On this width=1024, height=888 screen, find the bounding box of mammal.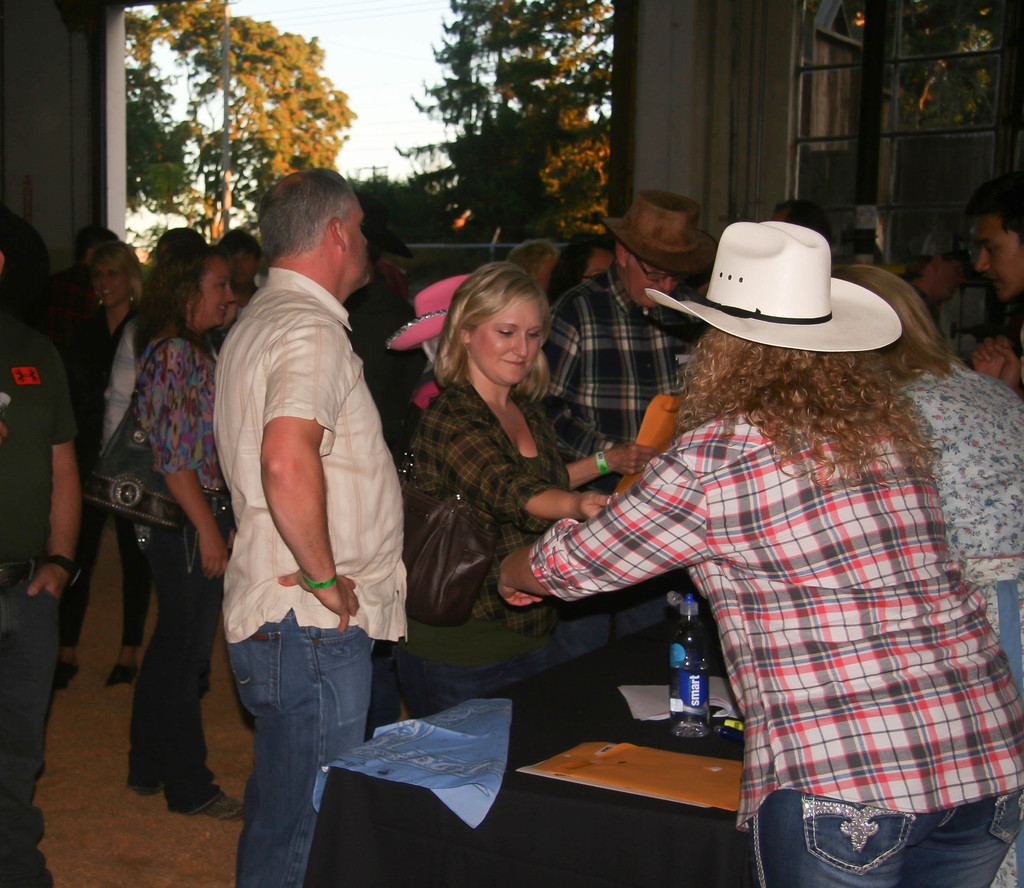
Bounding box: 215:228:275:319.
